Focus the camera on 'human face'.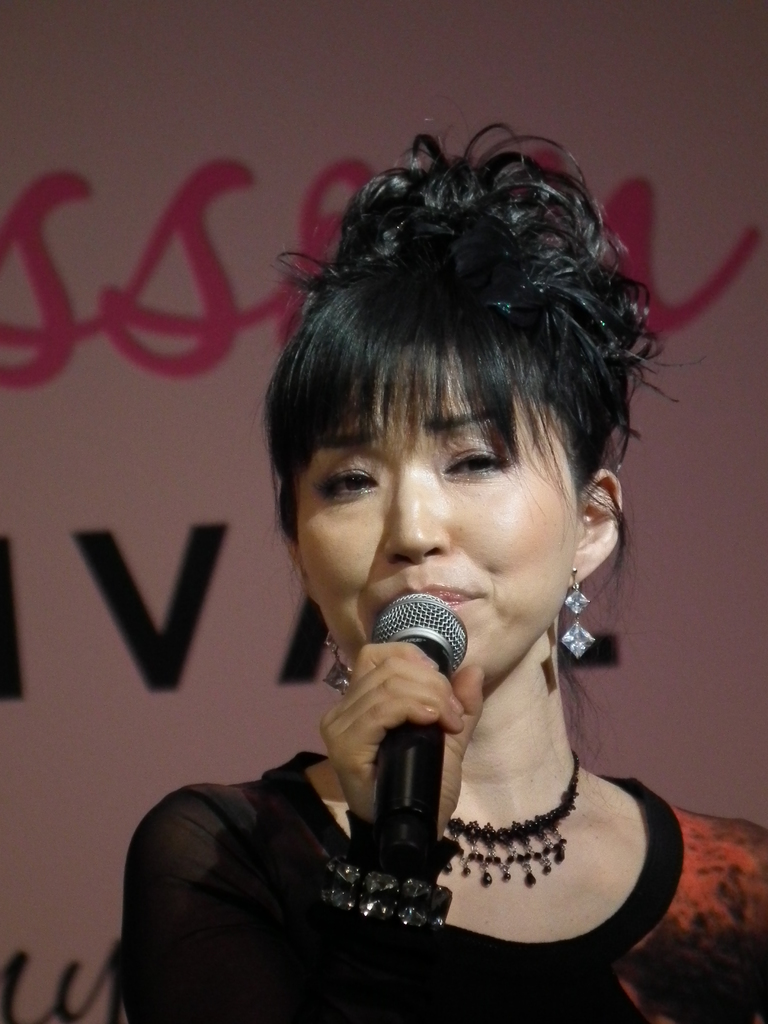
Focus region: 294, 350, 579, 681.
